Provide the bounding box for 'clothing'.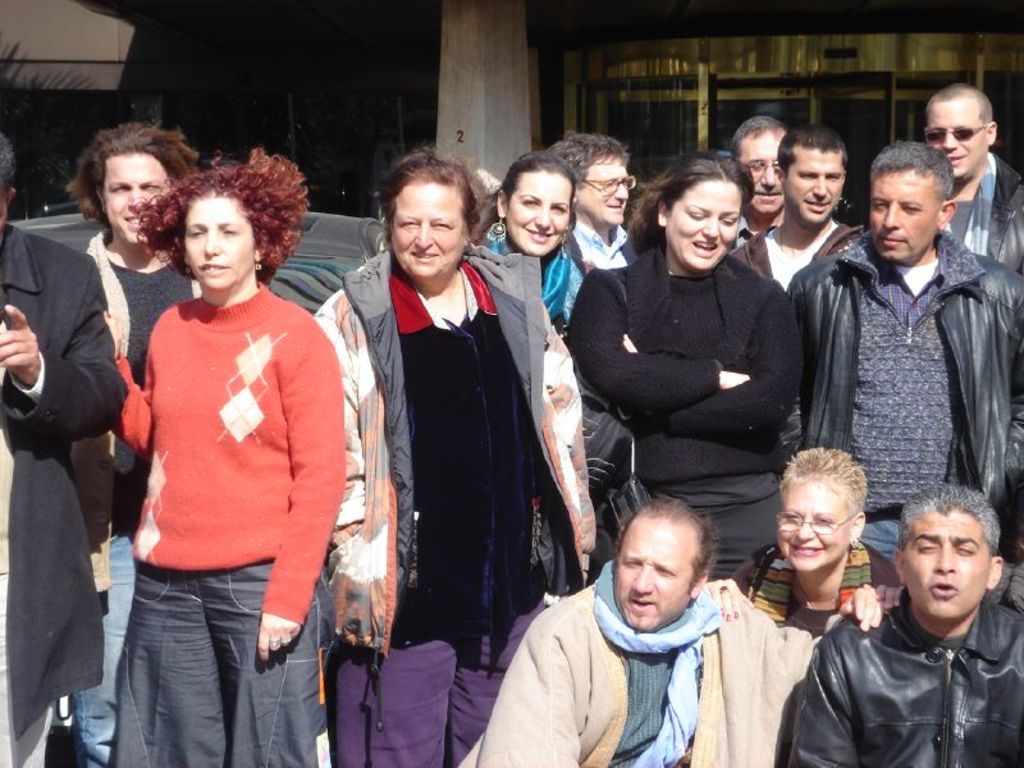
<region>101, 271, 355, 764</region>.
